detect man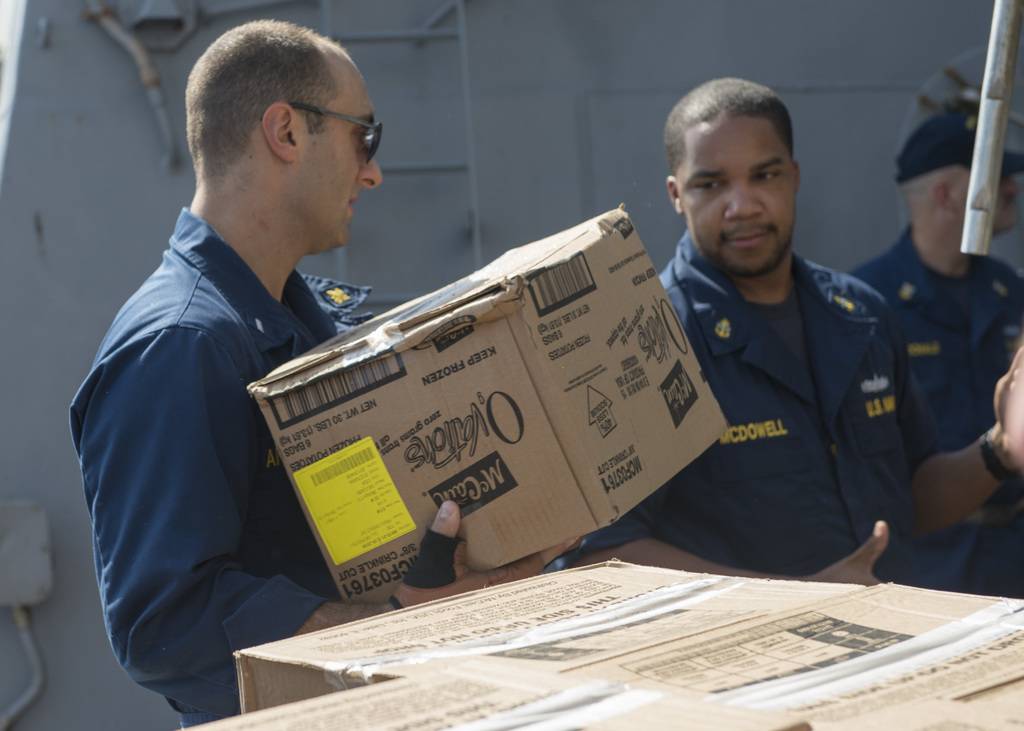
x1=54 y1=0 x2=547 y2=716
